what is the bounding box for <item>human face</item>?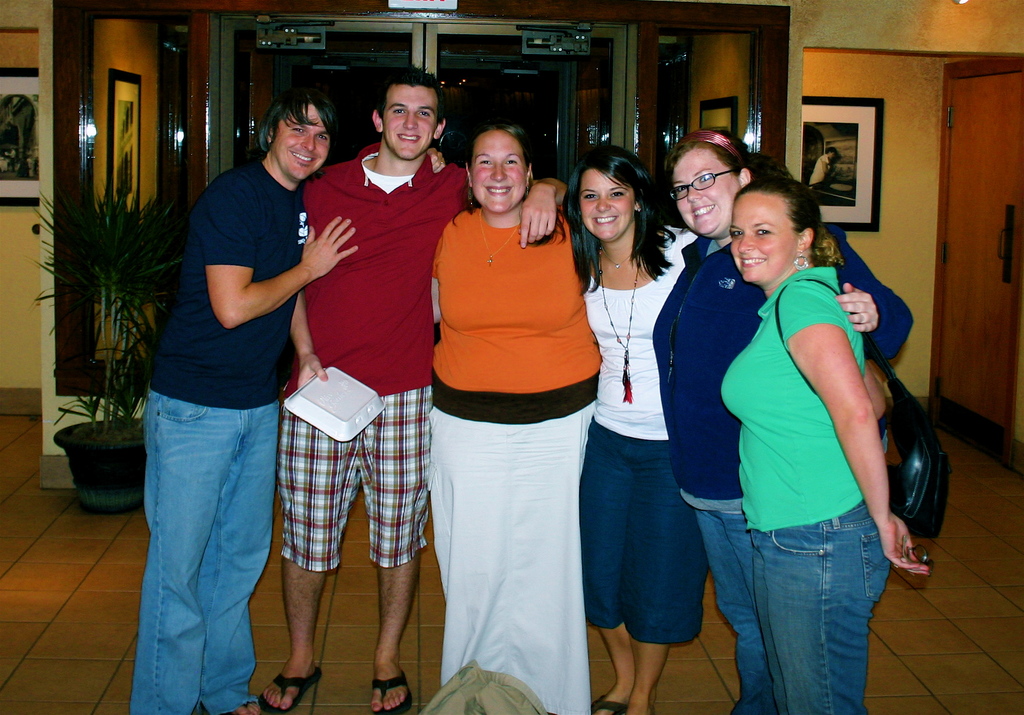
674 147 742 234.
